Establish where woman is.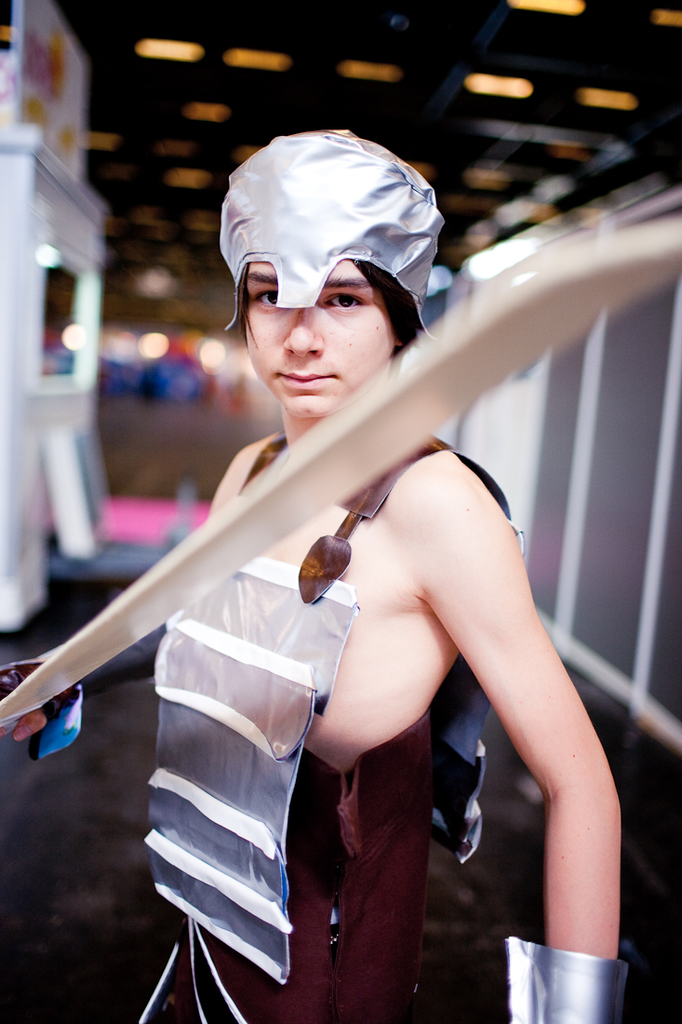
Established at 52,143,623,1001.
